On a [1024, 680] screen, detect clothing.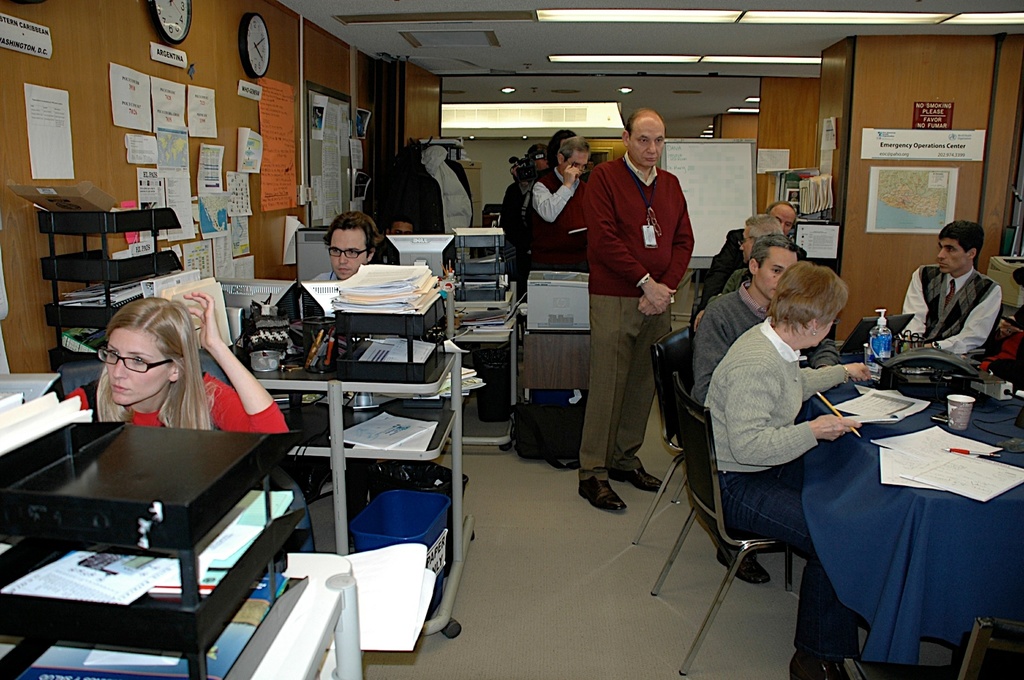
box(702, 318, 856, 649).
